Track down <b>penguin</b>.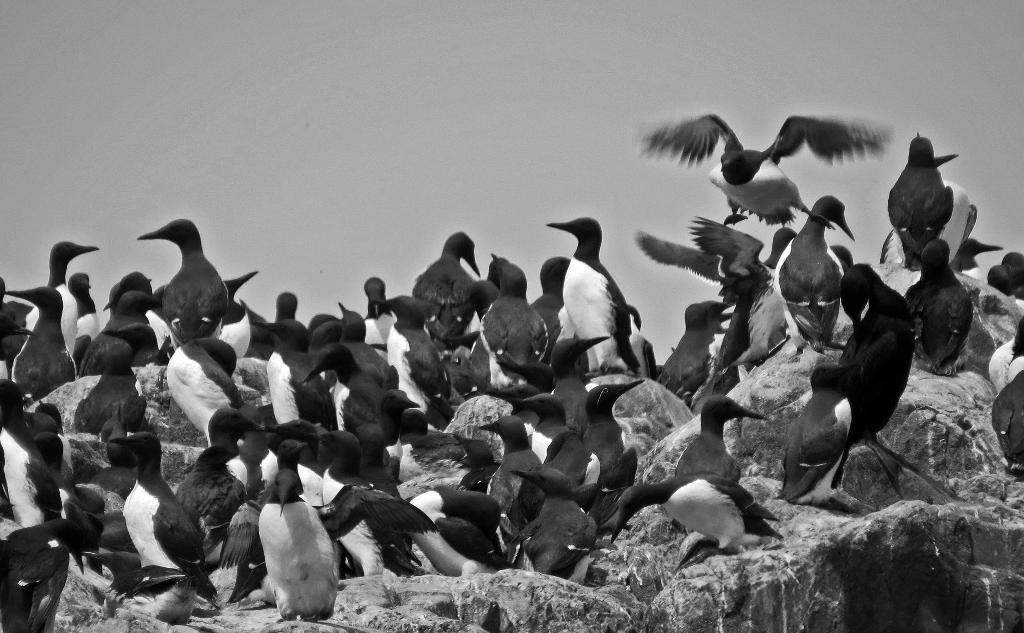
Tracked to [x1=531, y1=204, x2=639, y2=385].
